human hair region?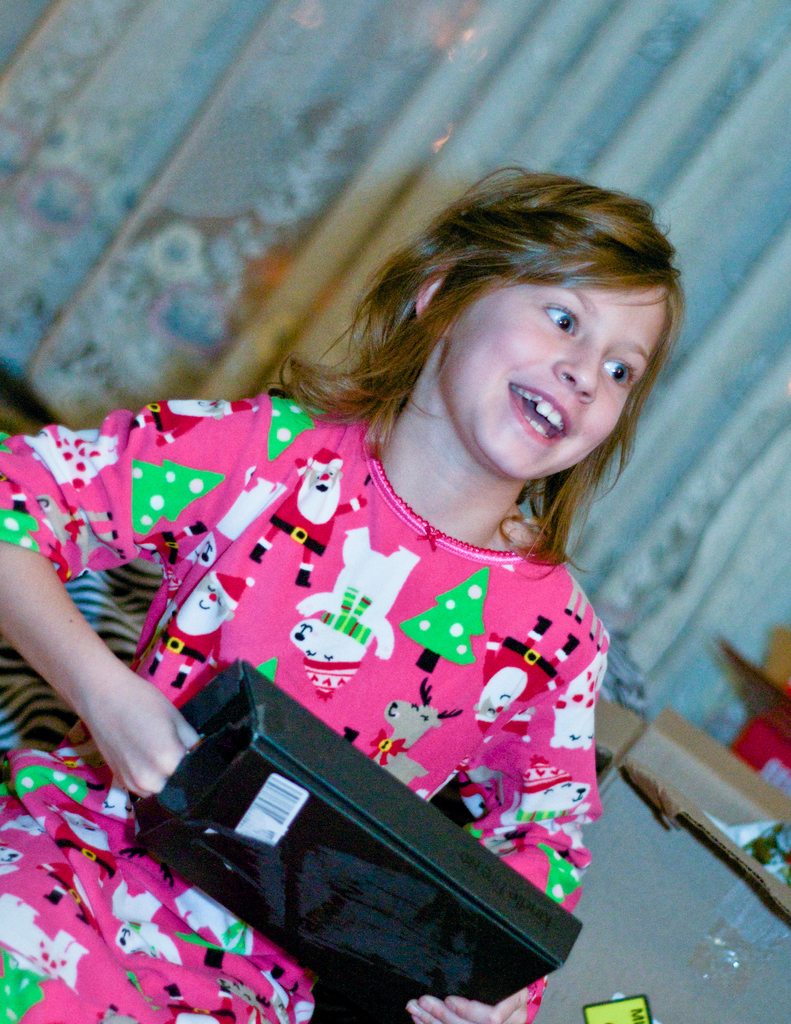
317 150 694 556
